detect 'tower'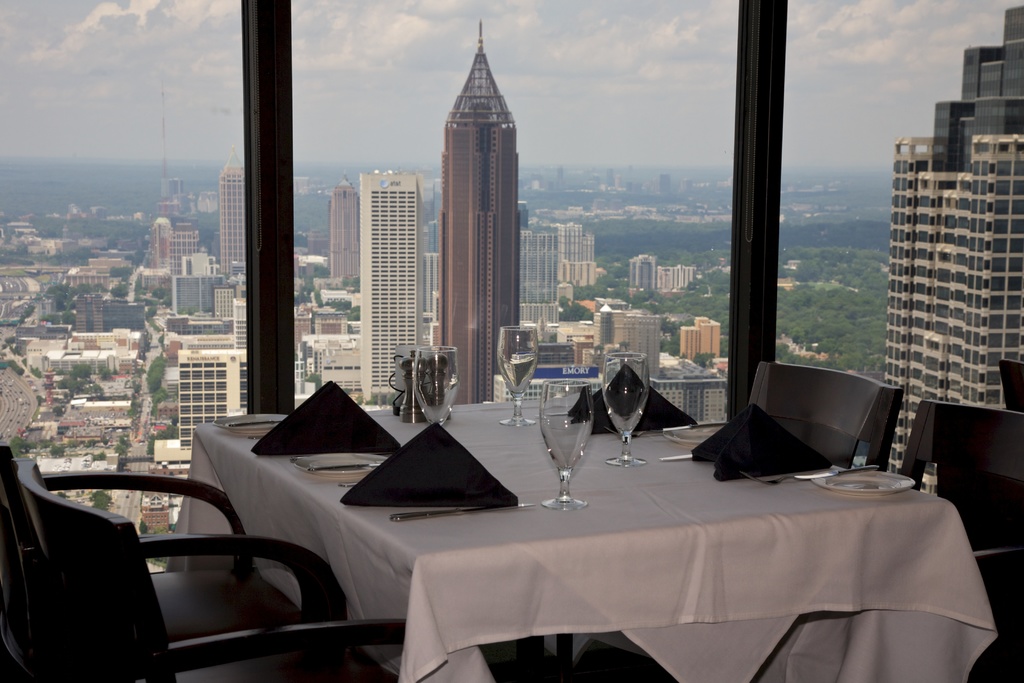
<region>359, 165, 410, 409</region>
